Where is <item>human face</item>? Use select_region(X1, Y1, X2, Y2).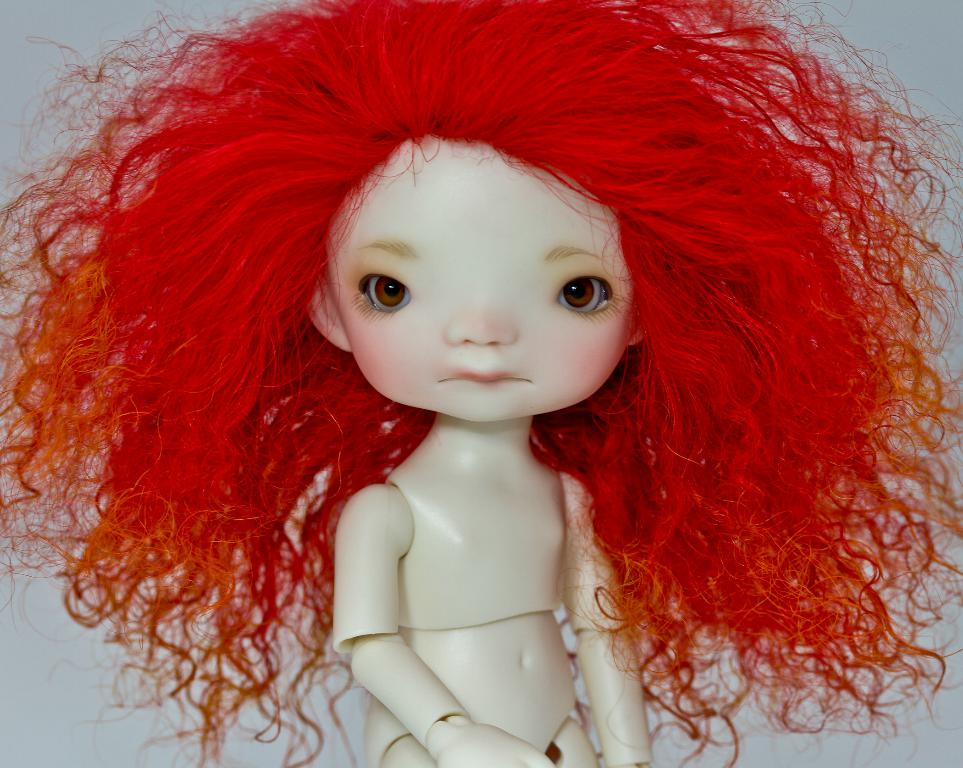
select_region(326, 137, 642, 423).
